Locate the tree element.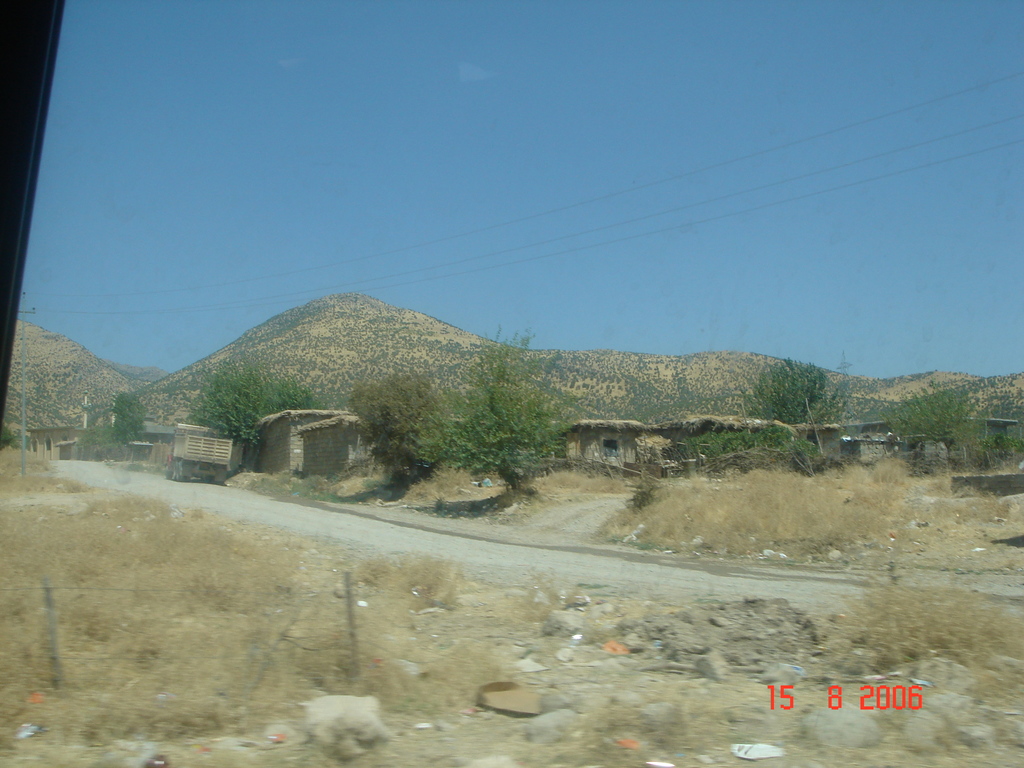
Element bbox: [188, 352, 329, 467].
